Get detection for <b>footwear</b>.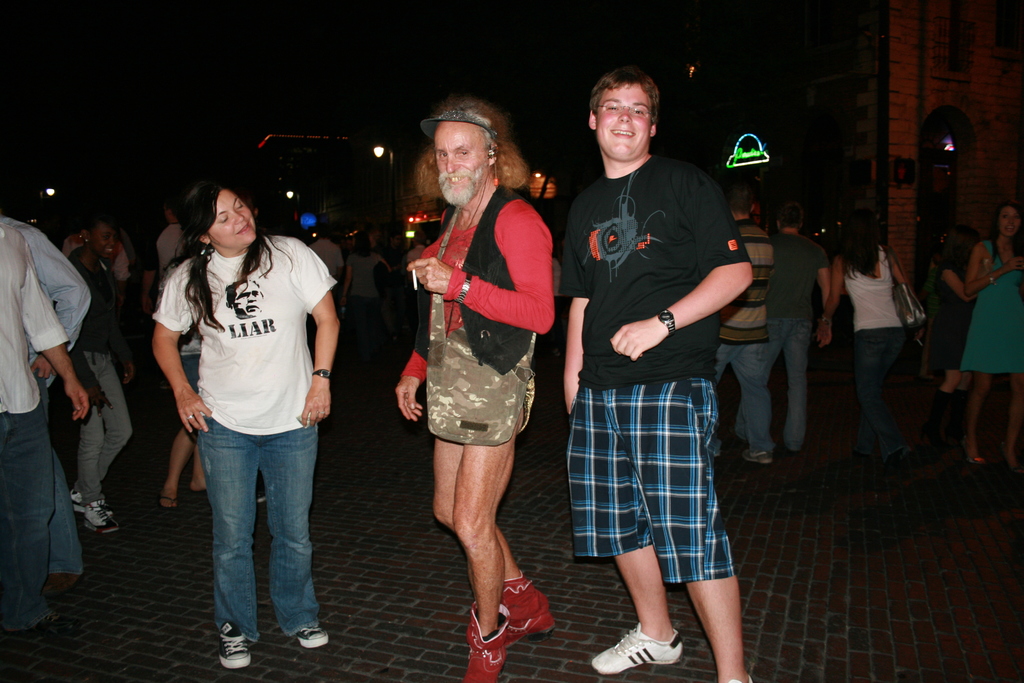
Detection: select_region(297, 625, 326, 650).
